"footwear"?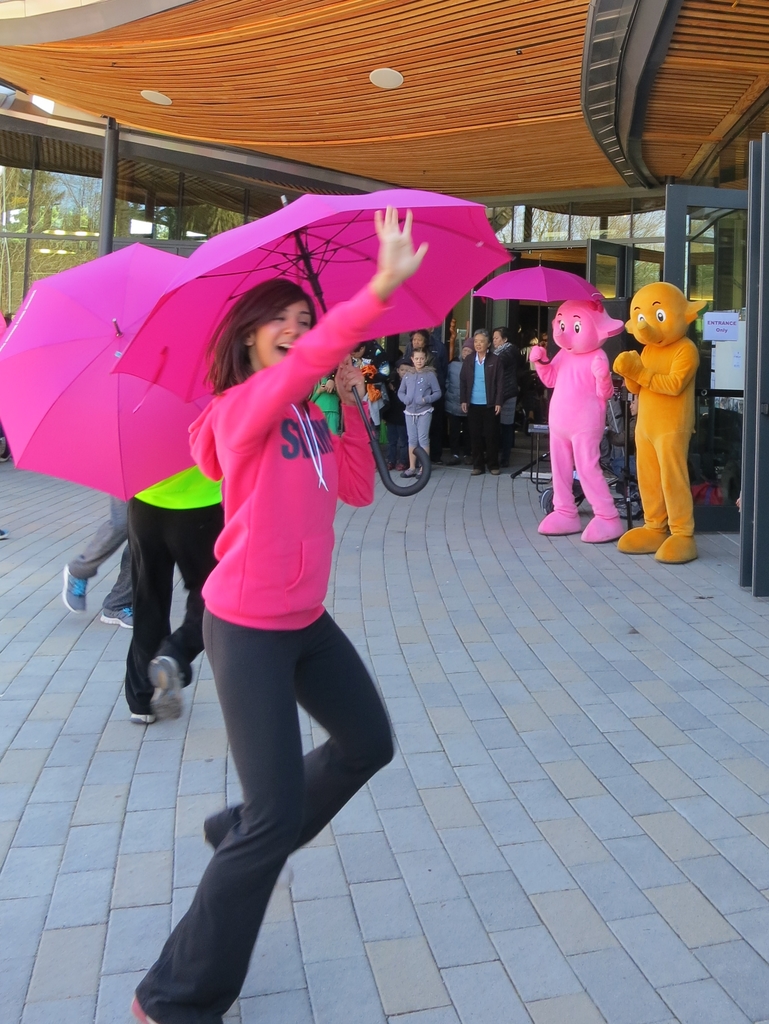
[left=131, top=999, right=161, bottom=1023]
